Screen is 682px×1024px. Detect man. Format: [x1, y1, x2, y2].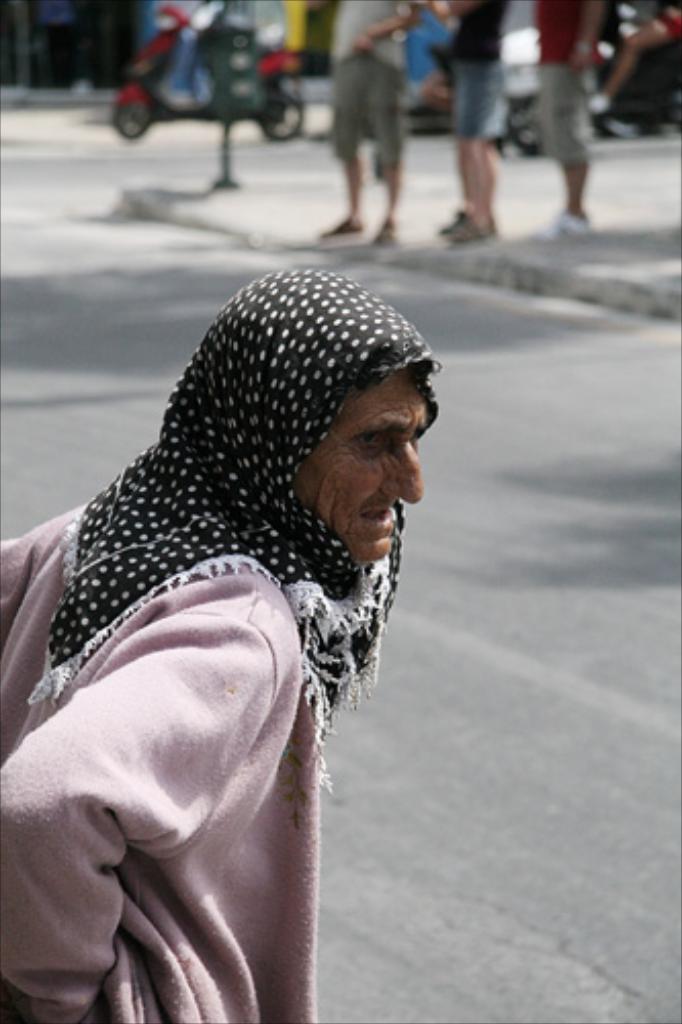
[418, 0, 508, 262].
